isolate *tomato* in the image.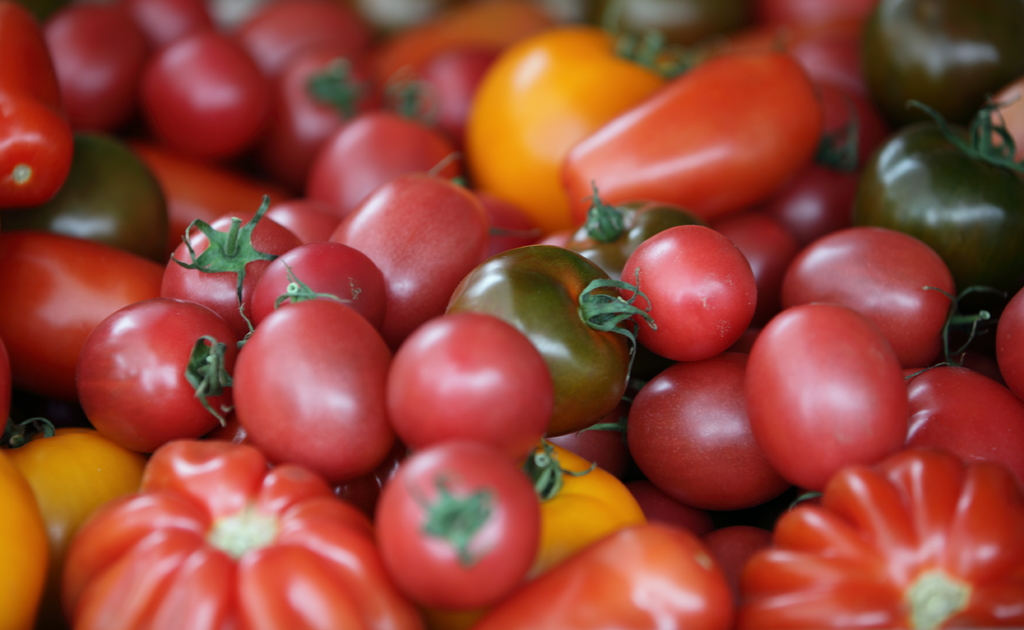
Isolated region: l=472, t=29, r=692, b=230.
